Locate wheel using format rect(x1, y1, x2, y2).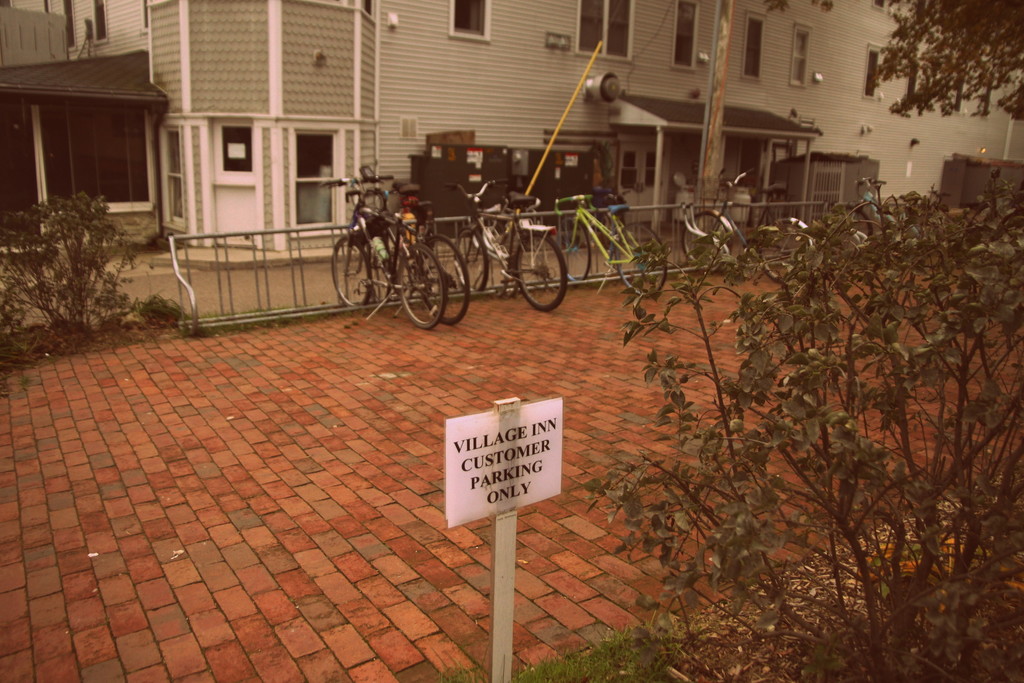
rect(682, 208, 735, 272).
